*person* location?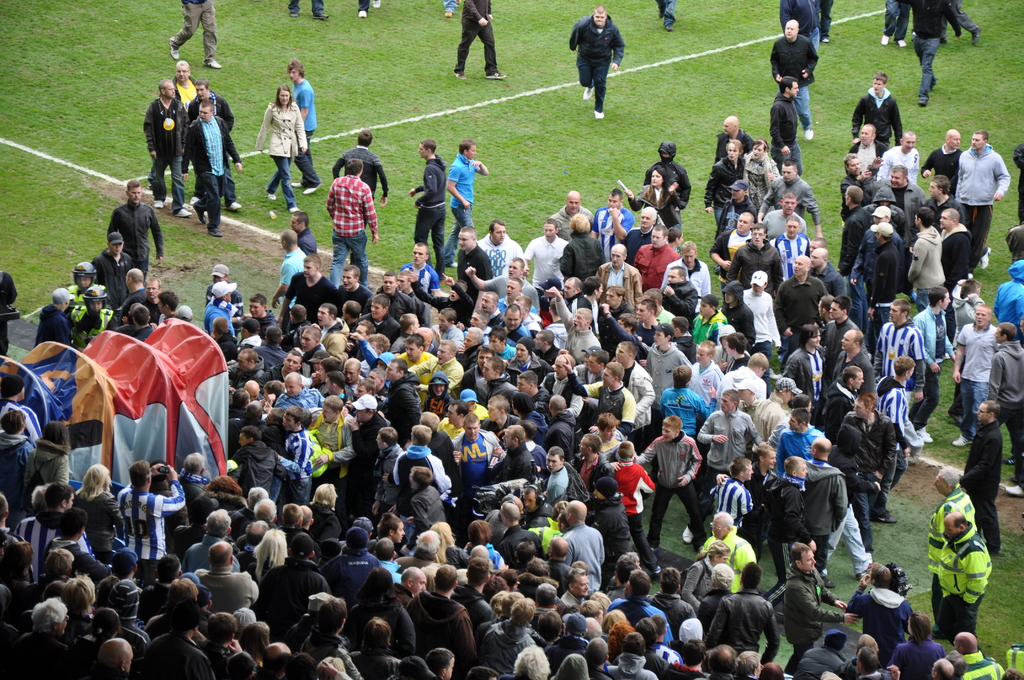
left=909, top=0, right=961, bottom=103
